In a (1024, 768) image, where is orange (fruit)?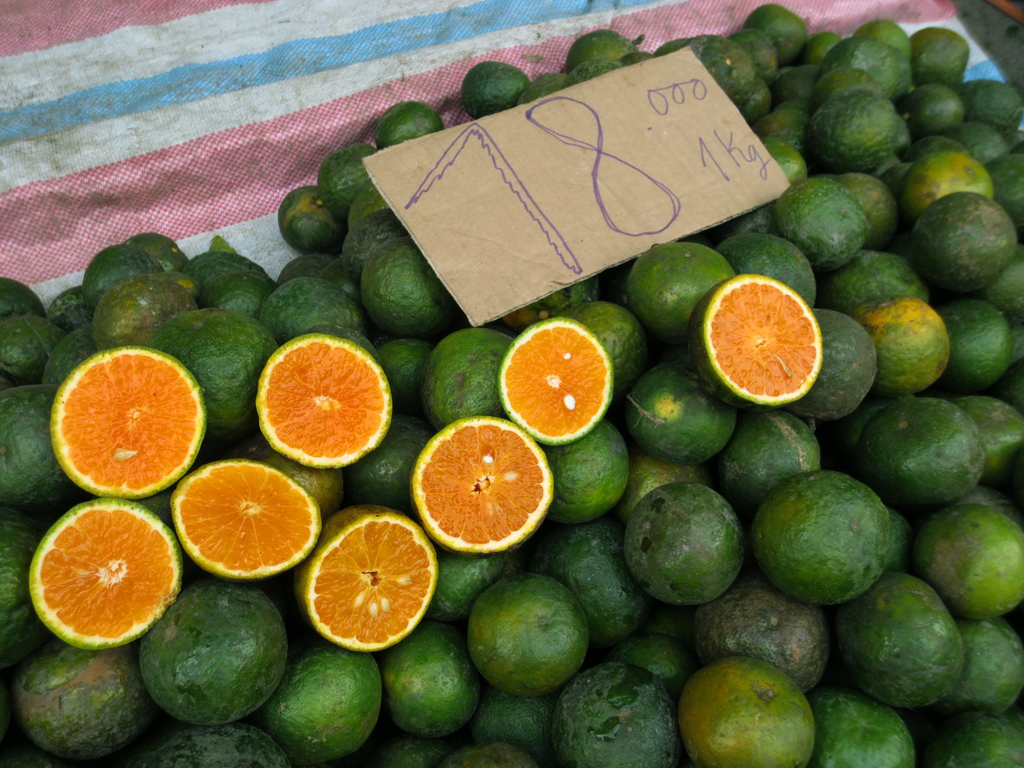
362:243:450:342.
